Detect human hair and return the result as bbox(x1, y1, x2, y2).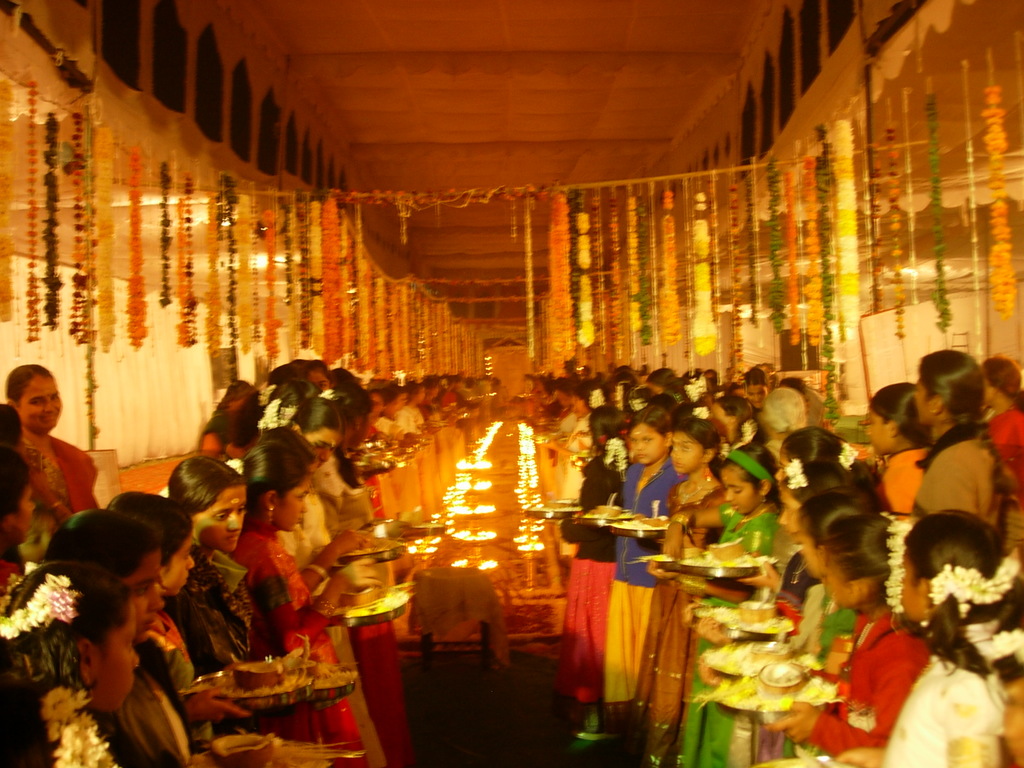
bbox(0, 560, 128, 698).
